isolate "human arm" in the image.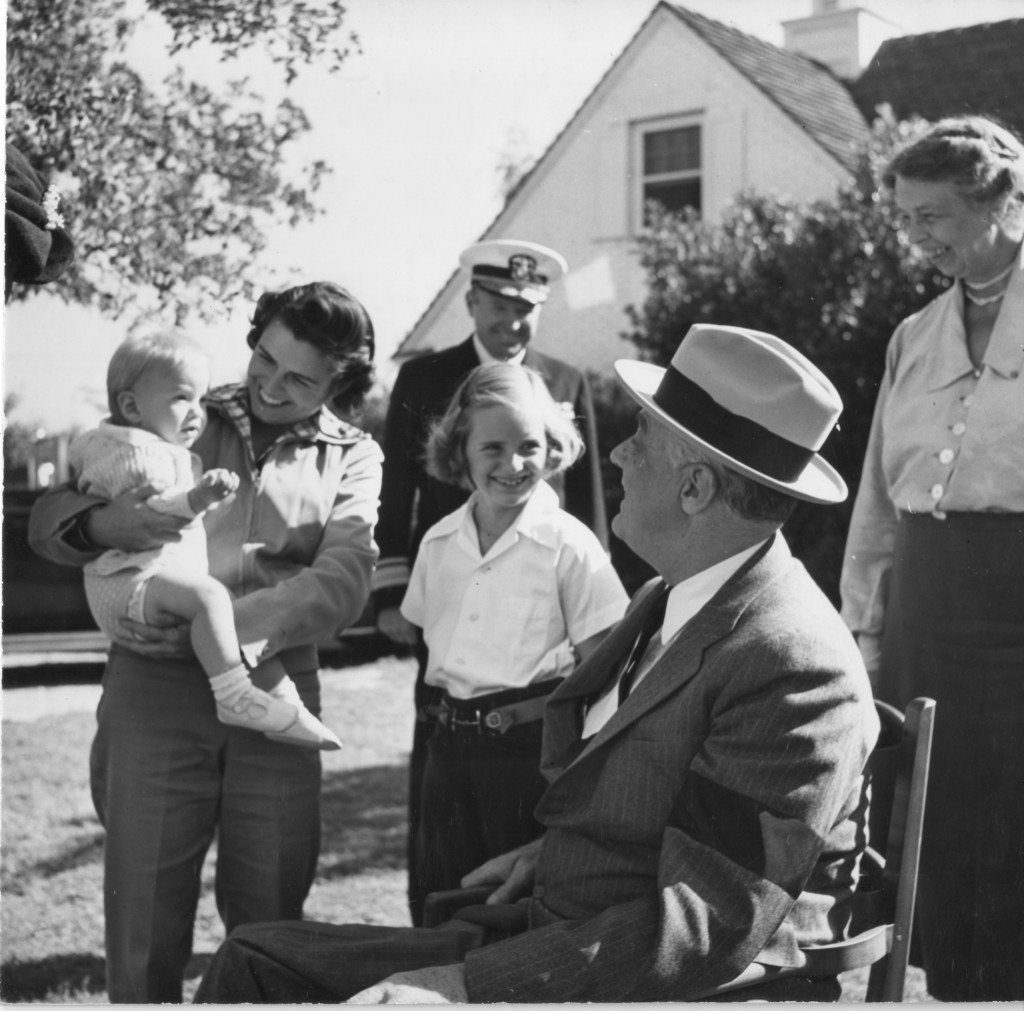
Isolated region: {"x1": 99, "y1": 438, "x2": 244, "y2": 523}.
